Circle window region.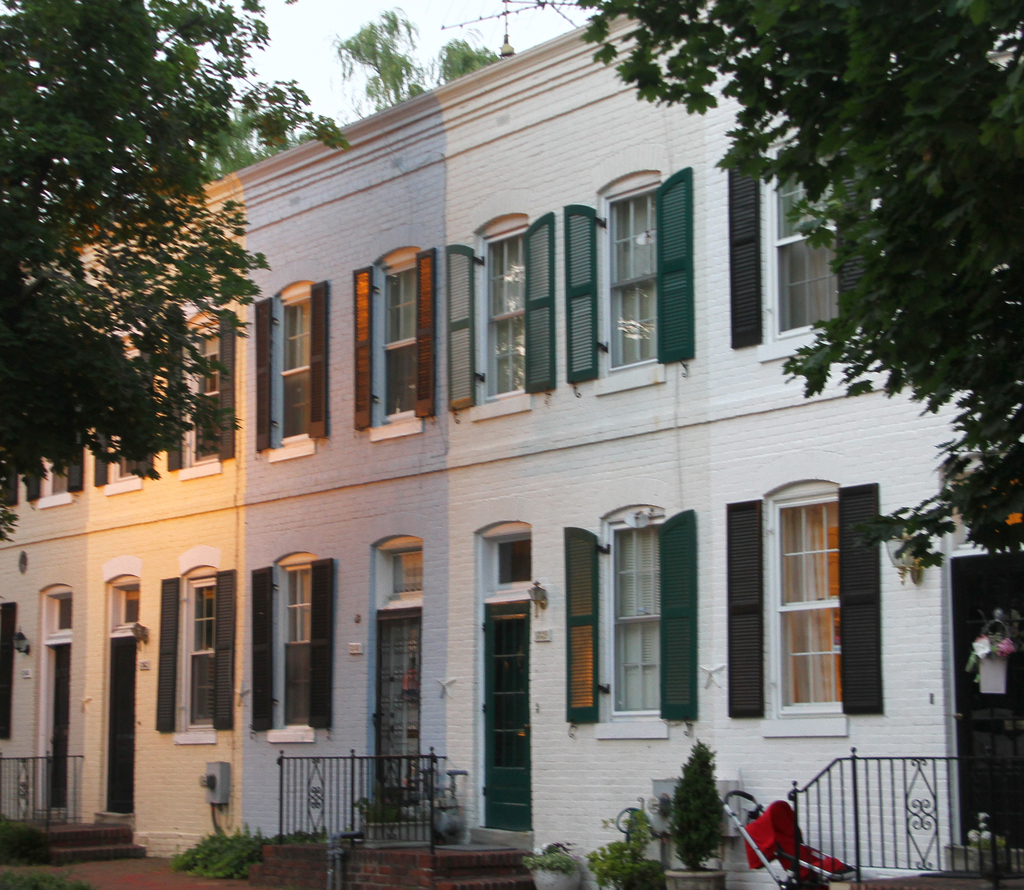
Region: x1=24, y1=383, x2=83, y2=505.
